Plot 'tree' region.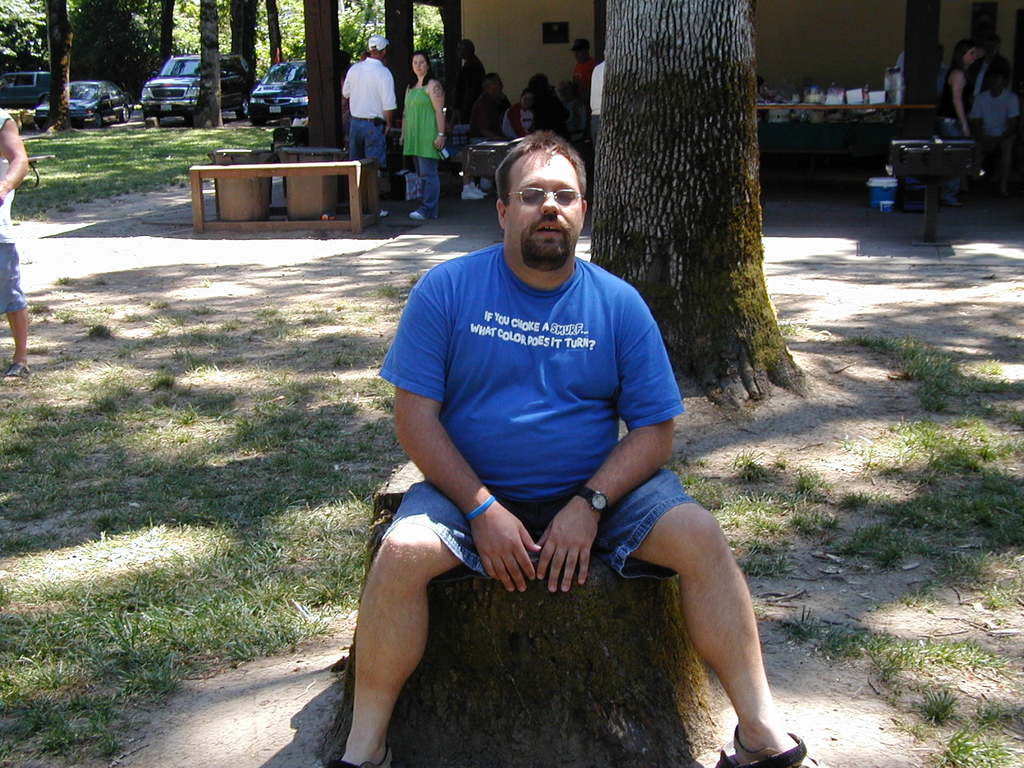
Plotted at x1=588, y1=0, x2=808, y2=364.
